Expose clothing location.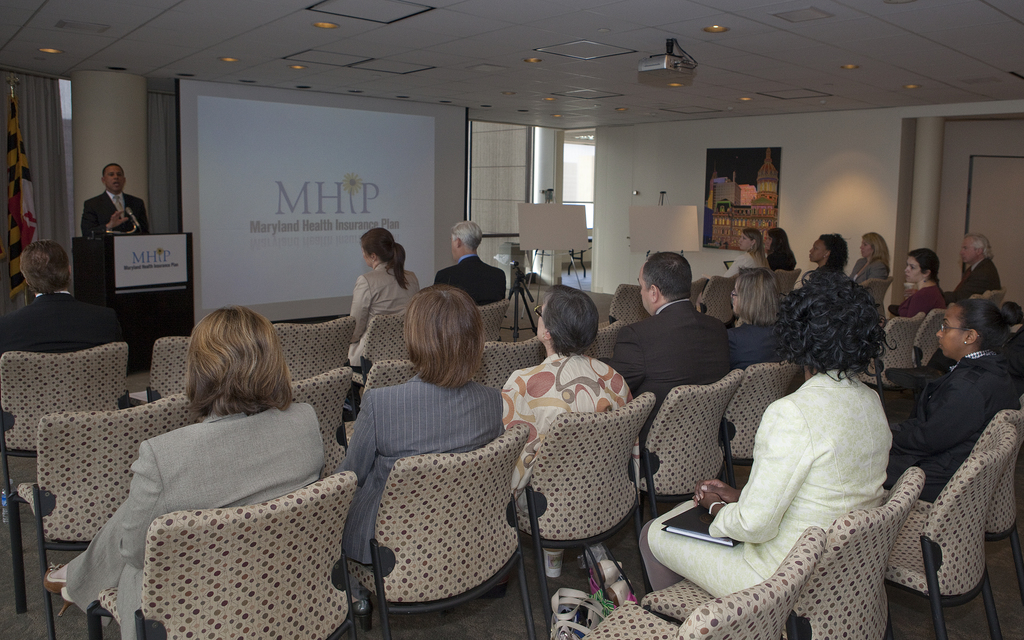
Exposed at {"left": 769, "top": 248, "right": 794, "bottom": 268}.
